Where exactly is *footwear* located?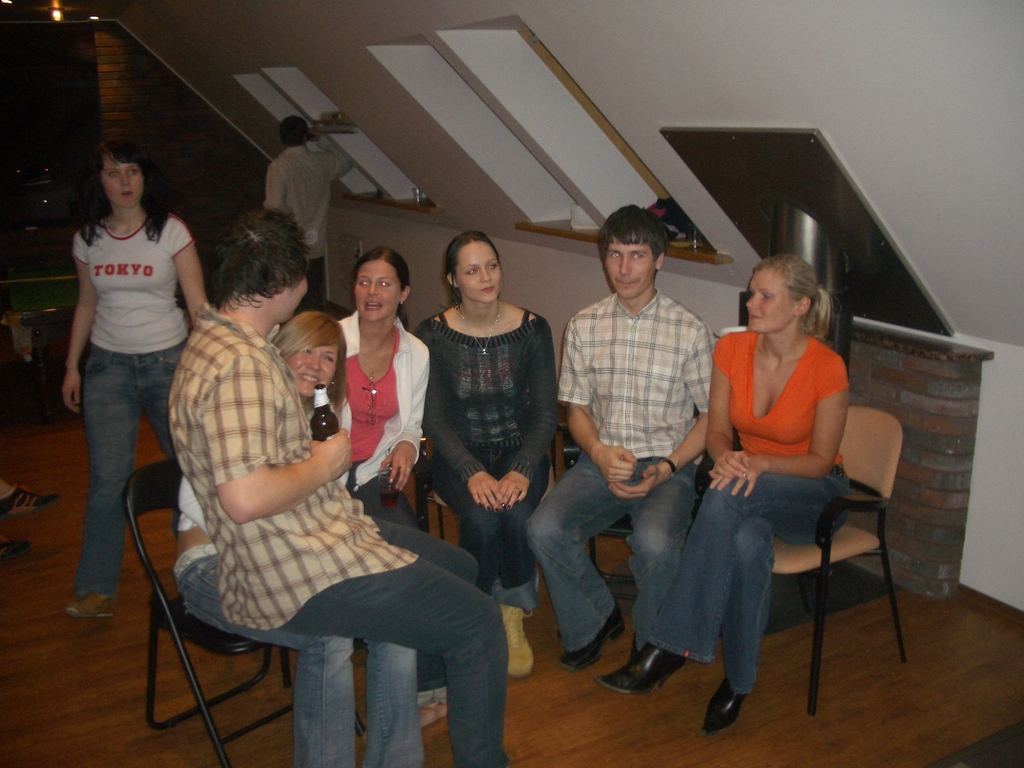
Its bounding box is BBox(0, 484, 55, 511).
